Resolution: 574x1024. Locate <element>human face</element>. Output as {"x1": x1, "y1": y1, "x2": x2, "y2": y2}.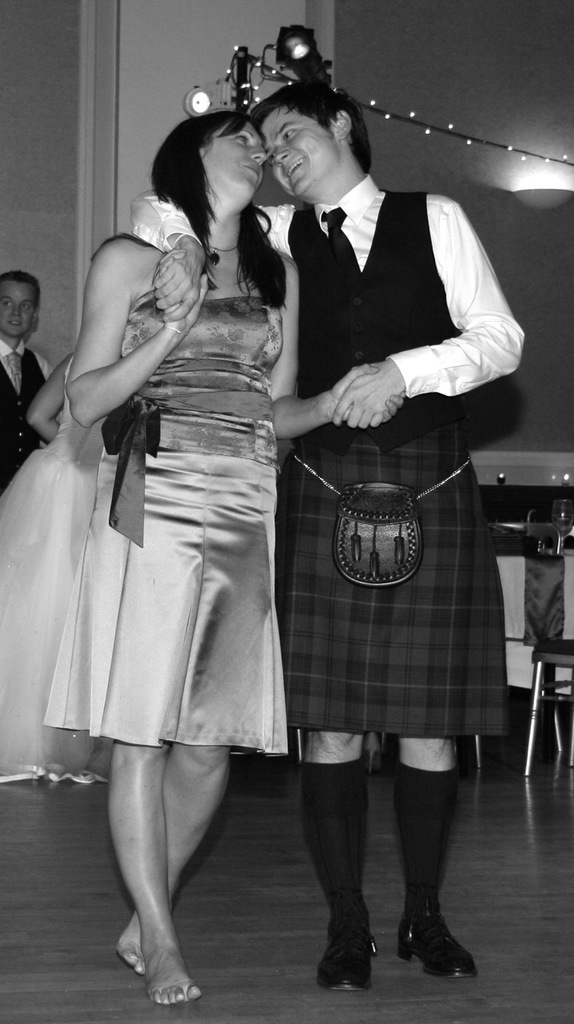
{"x1": 260, "y1": 107, "x2": 339, "y2": 195}.
